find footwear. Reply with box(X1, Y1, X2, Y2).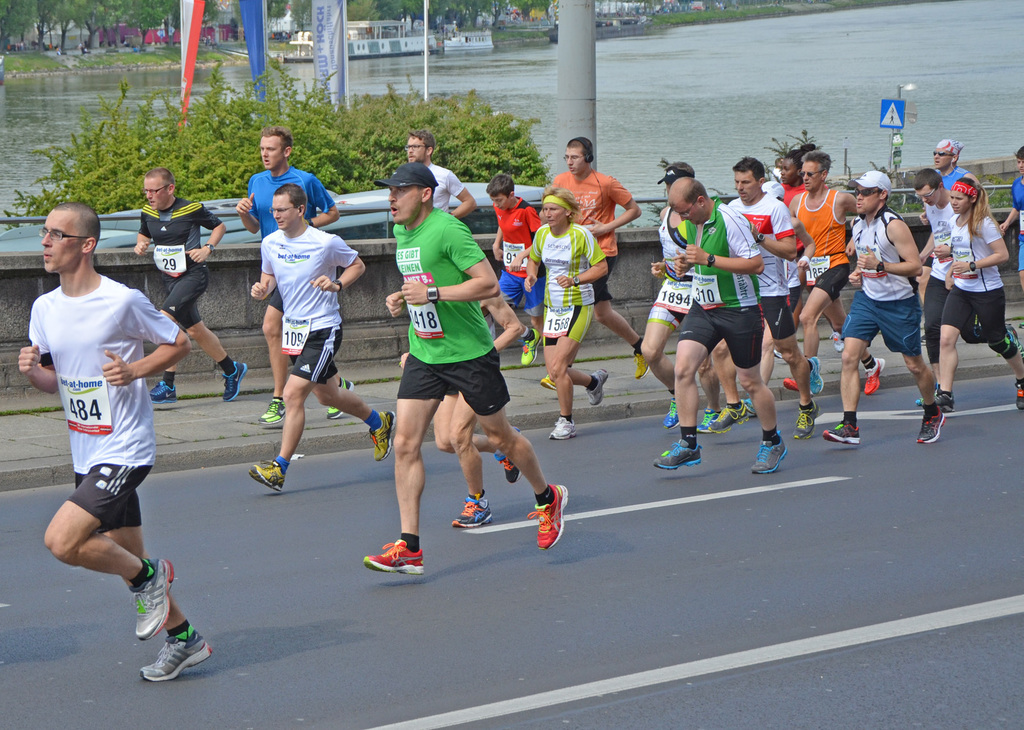
box(780, 377, 799, 390).
